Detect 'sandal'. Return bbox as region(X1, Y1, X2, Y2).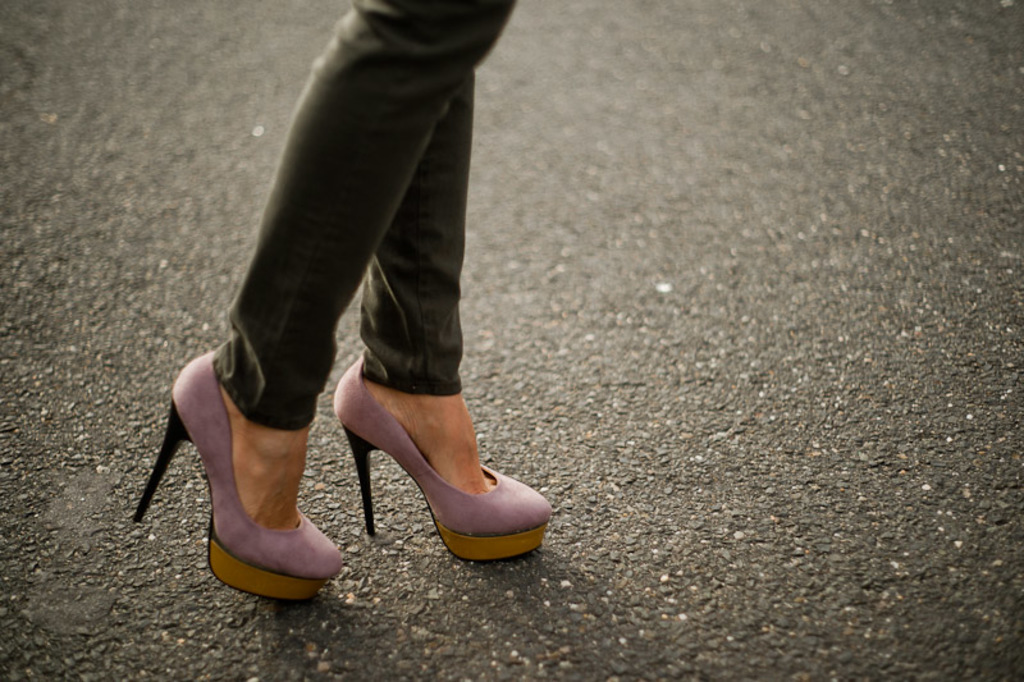
region(338, 370, 541, 575).
